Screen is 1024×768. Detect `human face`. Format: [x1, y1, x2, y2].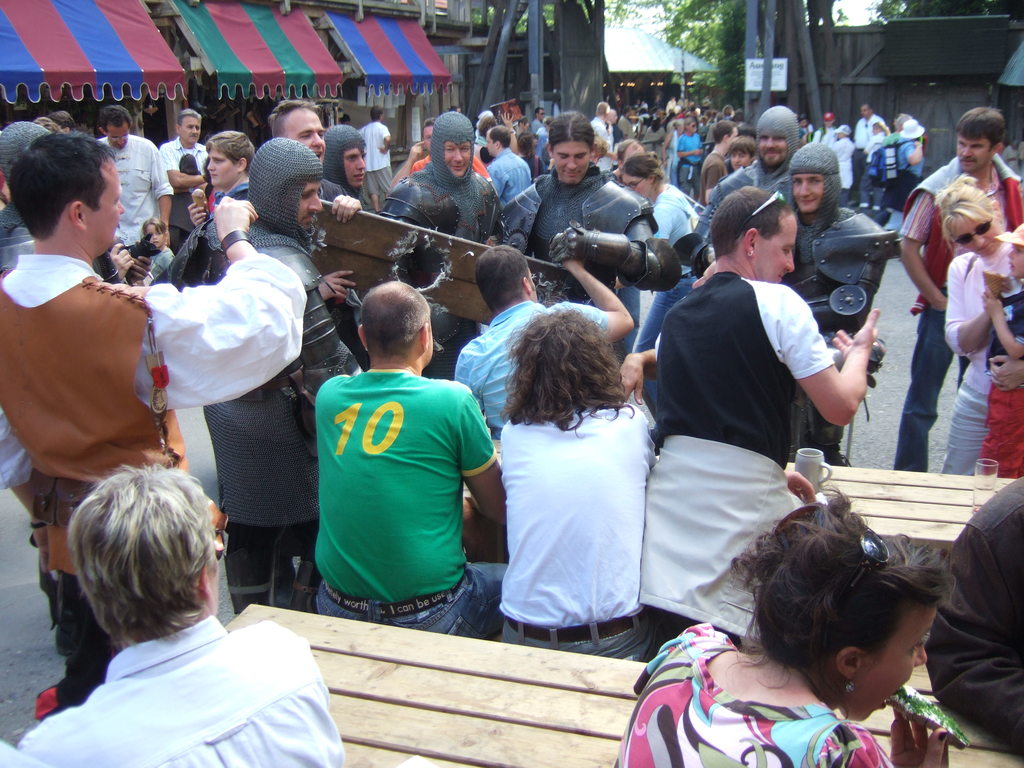
[444, 140, 467, 175].
